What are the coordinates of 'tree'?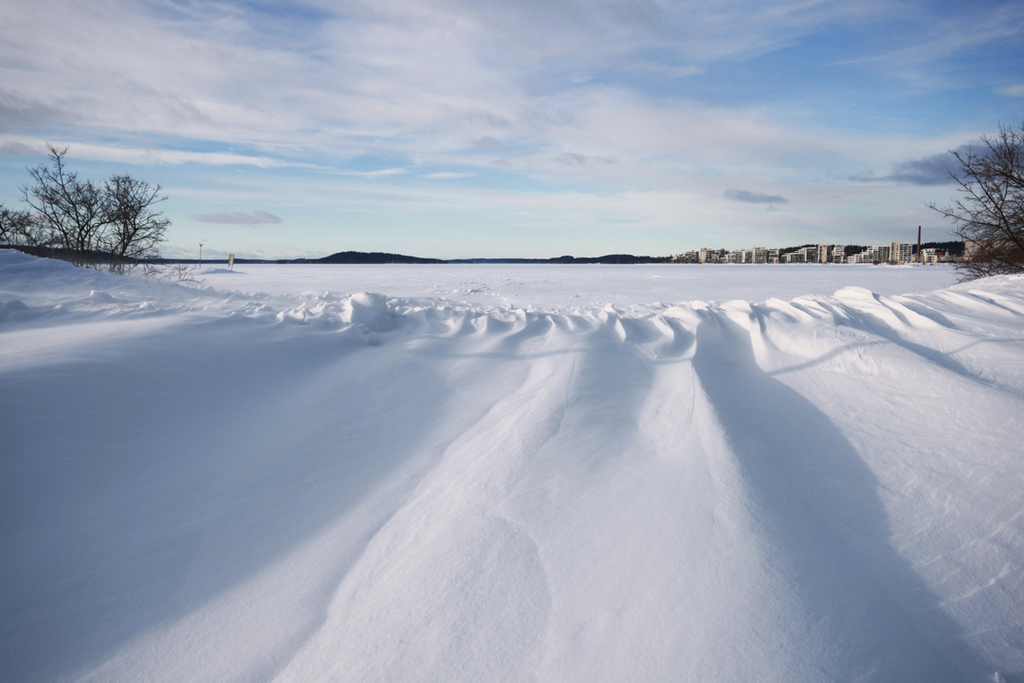
(left=15, top=140, right=117, bottom=265).
